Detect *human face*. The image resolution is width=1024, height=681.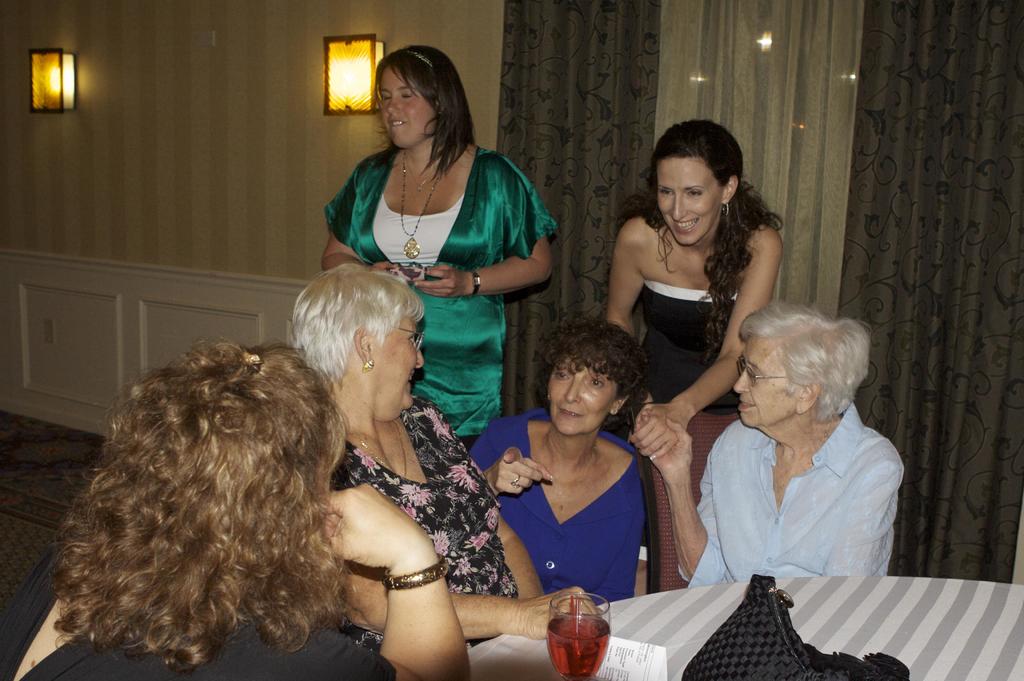
select_region(378, 315, 425, 418).
